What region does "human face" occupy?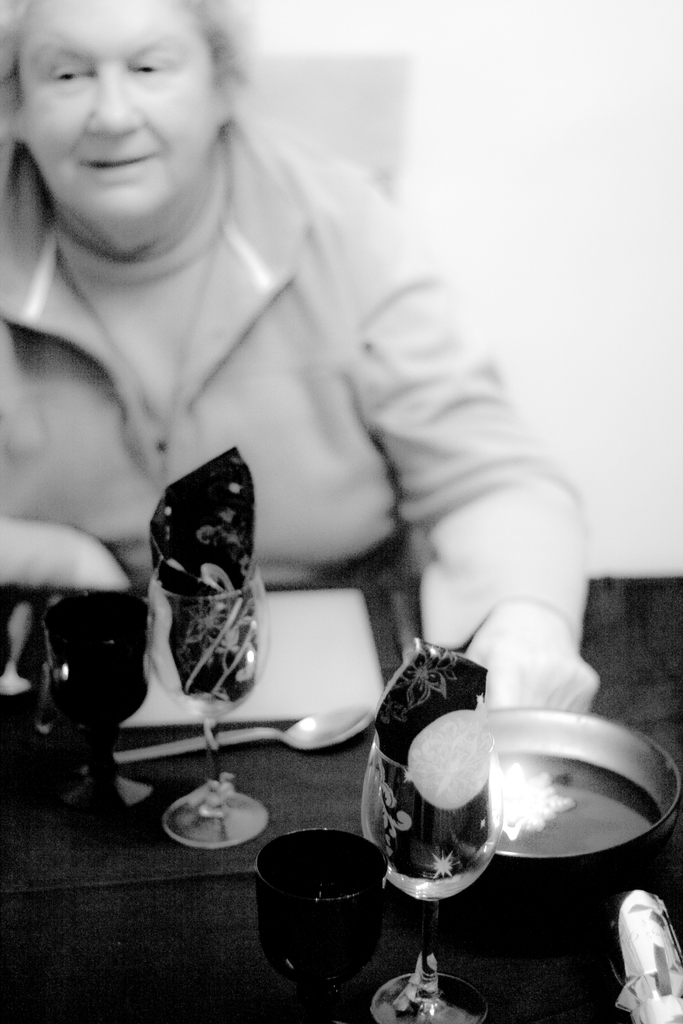
region(10, 3, 220, 253).
